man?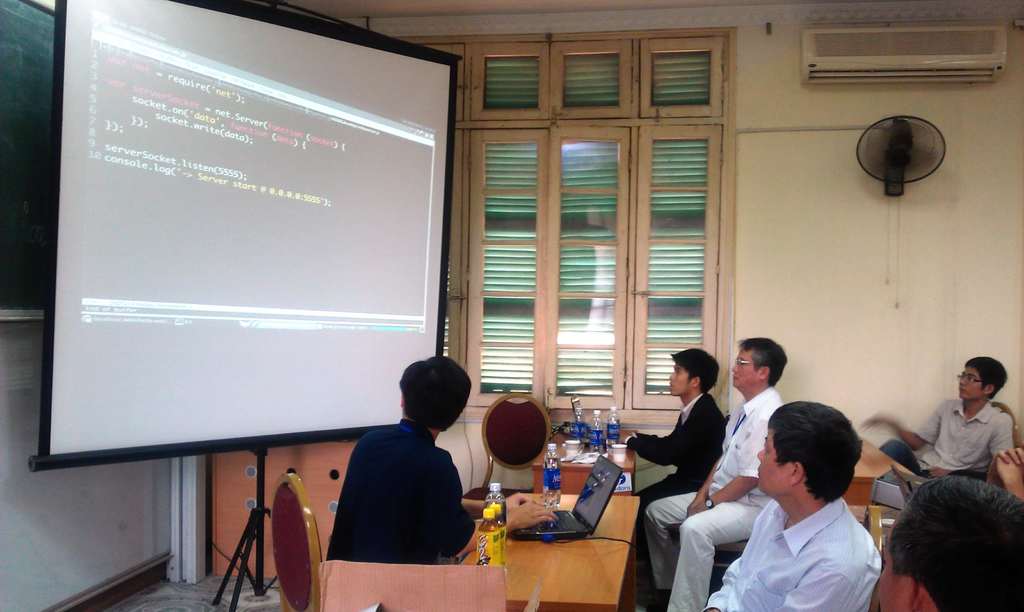
crop(328, 355, 559, 568)
